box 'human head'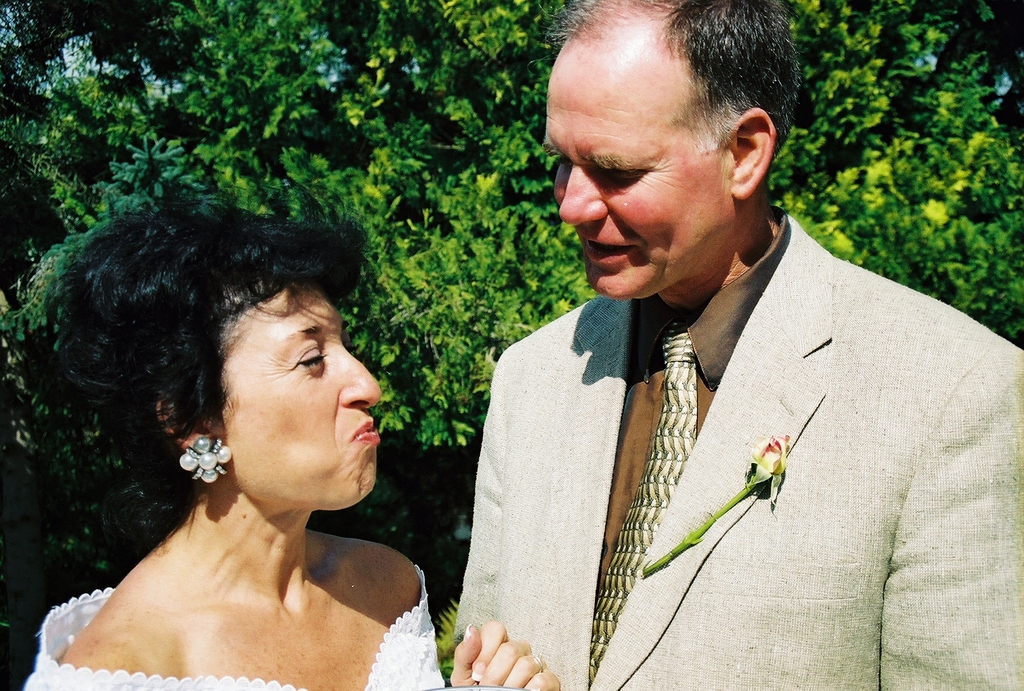
pyautogui.locateOnScreen(550, 0, 820, 300)
